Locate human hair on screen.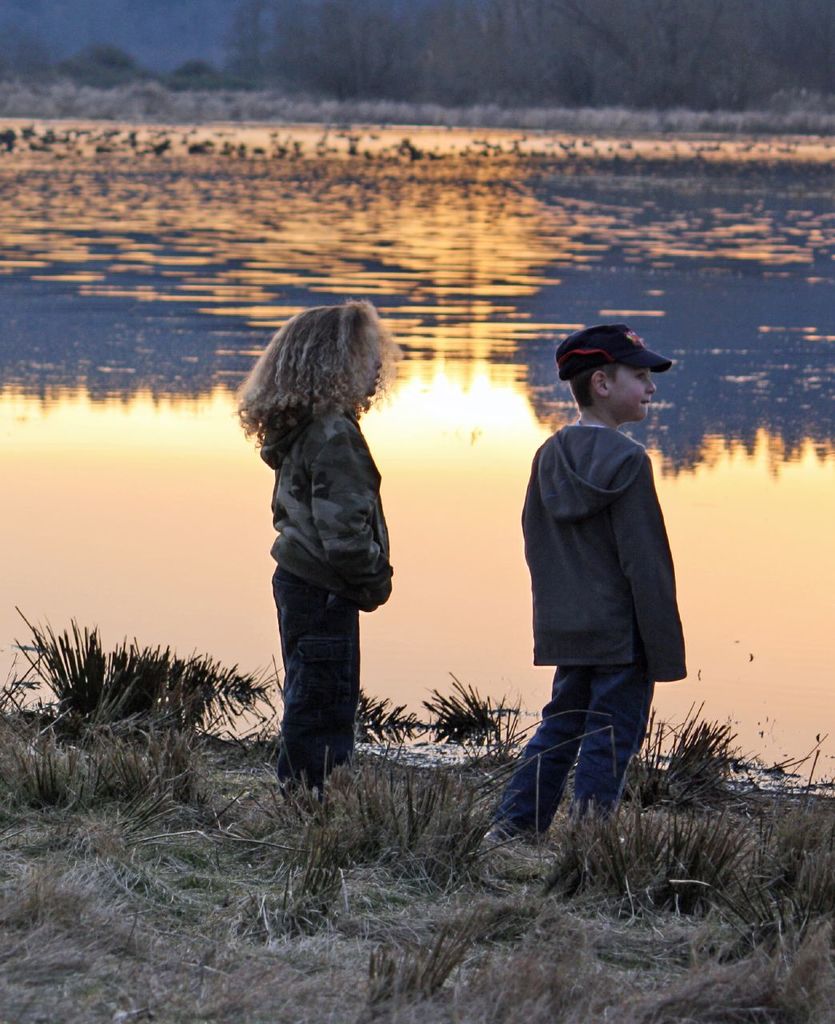
On screen at <region>249, 290, 396, 452</region>.
